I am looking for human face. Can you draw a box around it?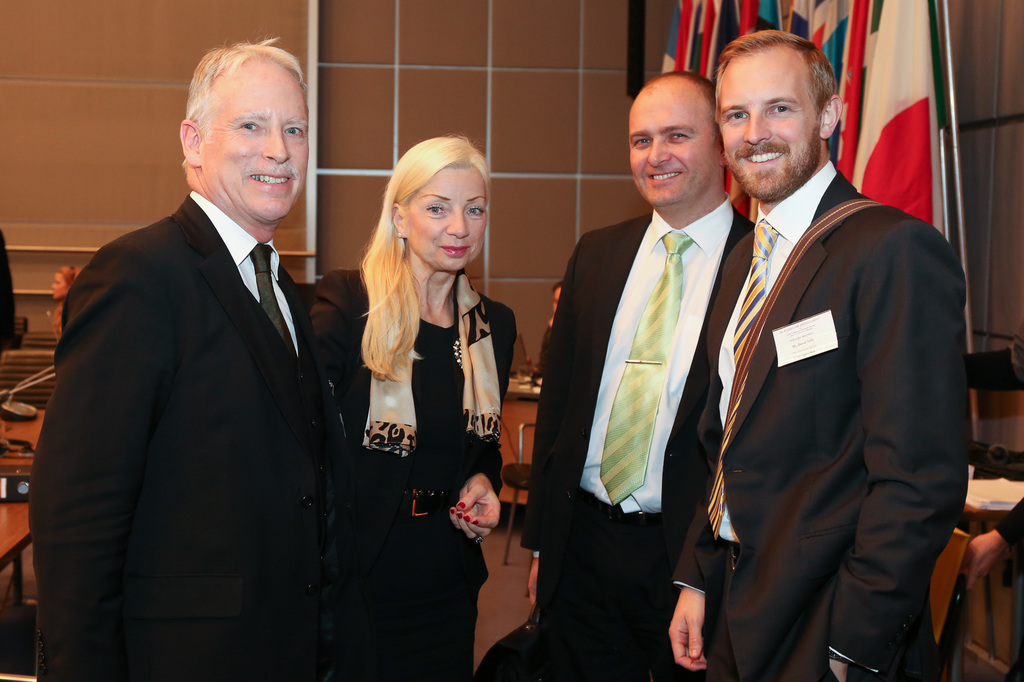
Sure, the bounding box is {"x1": 200, "y1": 59, "x2": 307, "y2": 219}.
